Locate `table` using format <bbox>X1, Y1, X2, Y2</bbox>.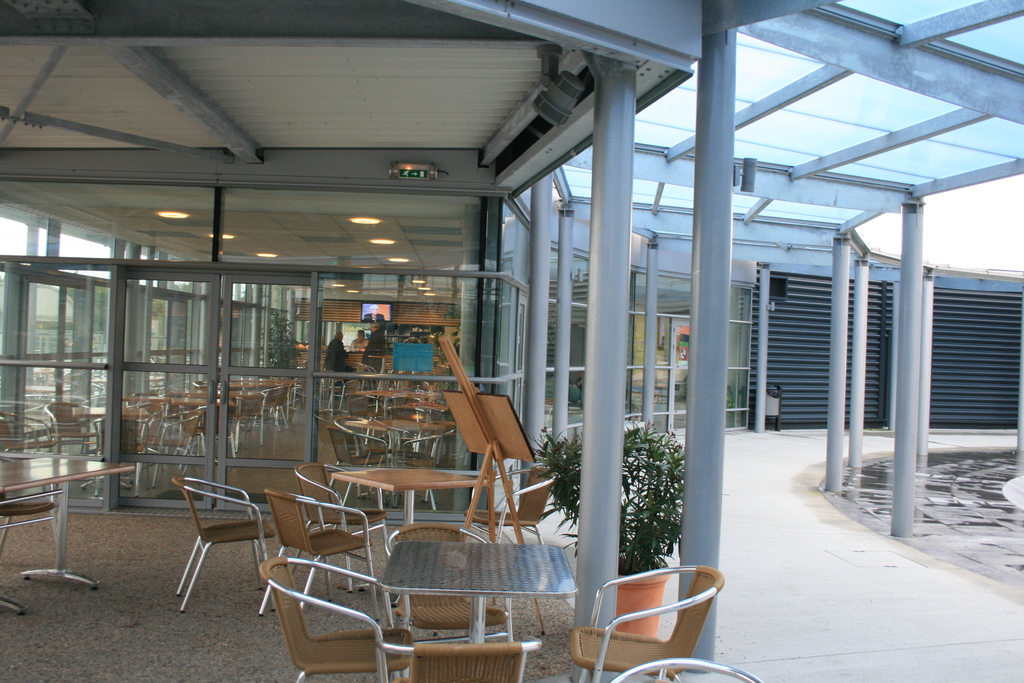
<bbox>385, 540, 573, 639</bbox>.
